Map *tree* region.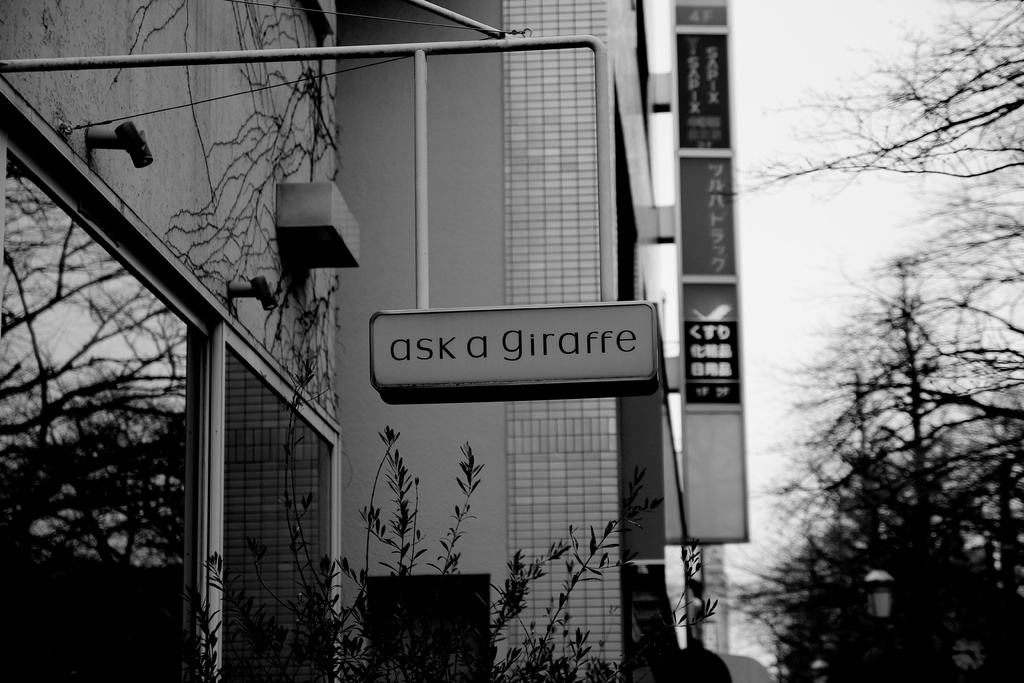
Mapped to <region>799, 265, 1023, 682</region>.
